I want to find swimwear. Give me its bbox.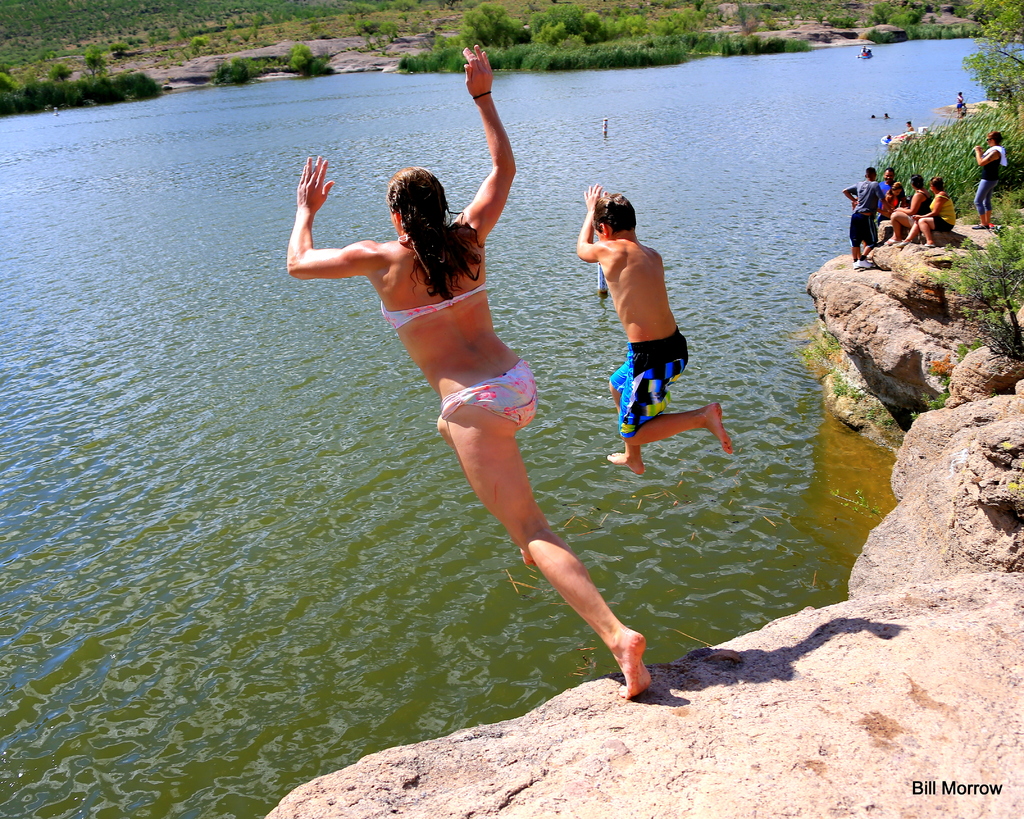
<box>379,288,488,333</box>.
